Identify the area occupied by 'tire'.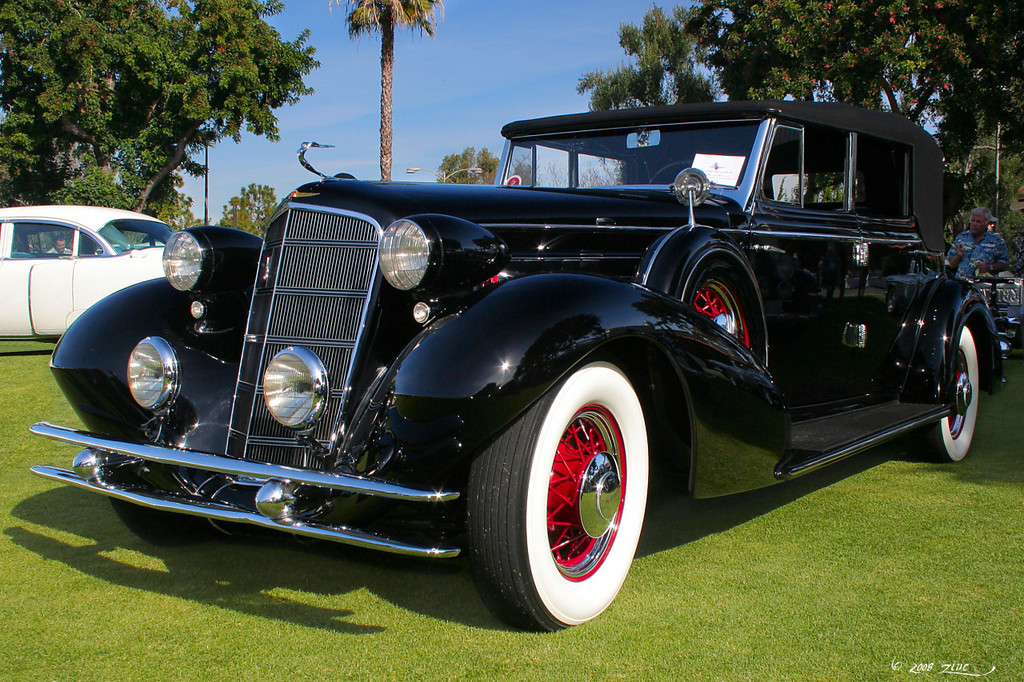
Area: 500 370 652 630.
